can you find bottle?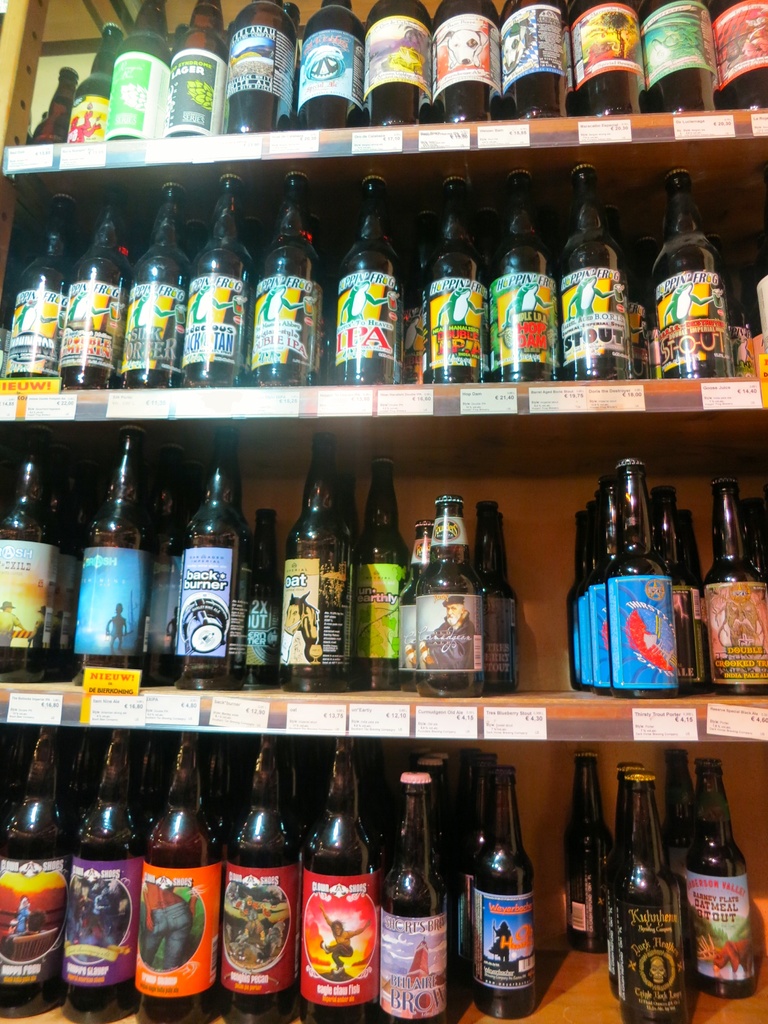
Yes, bounding box: 112 0 170 138.
